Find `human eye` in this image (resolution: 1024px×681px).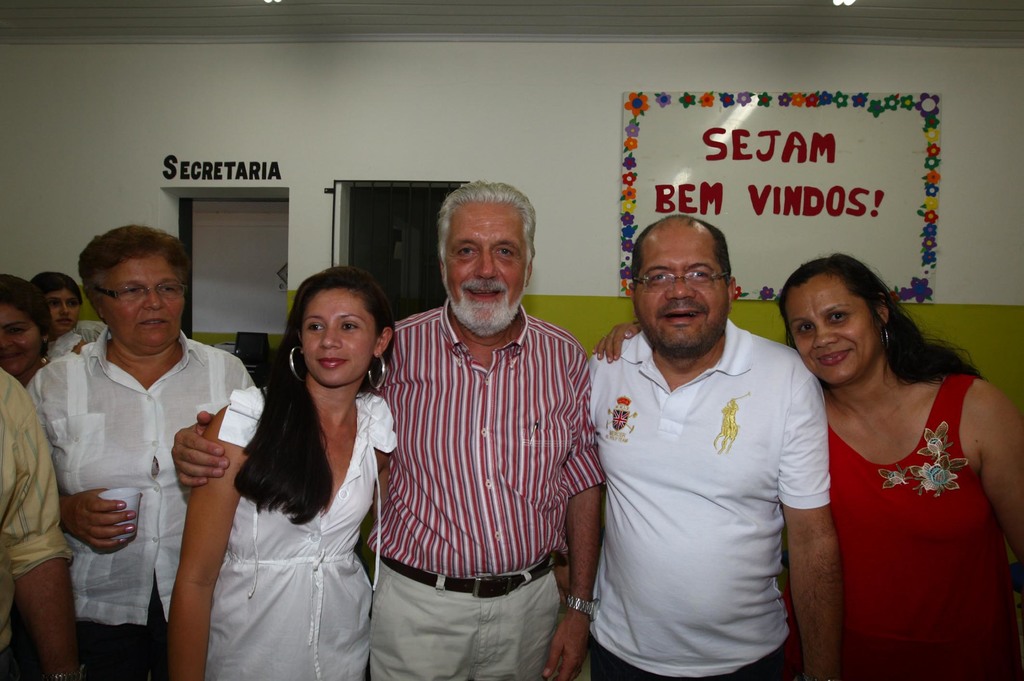
Rect(796, 320, 819, 340).
